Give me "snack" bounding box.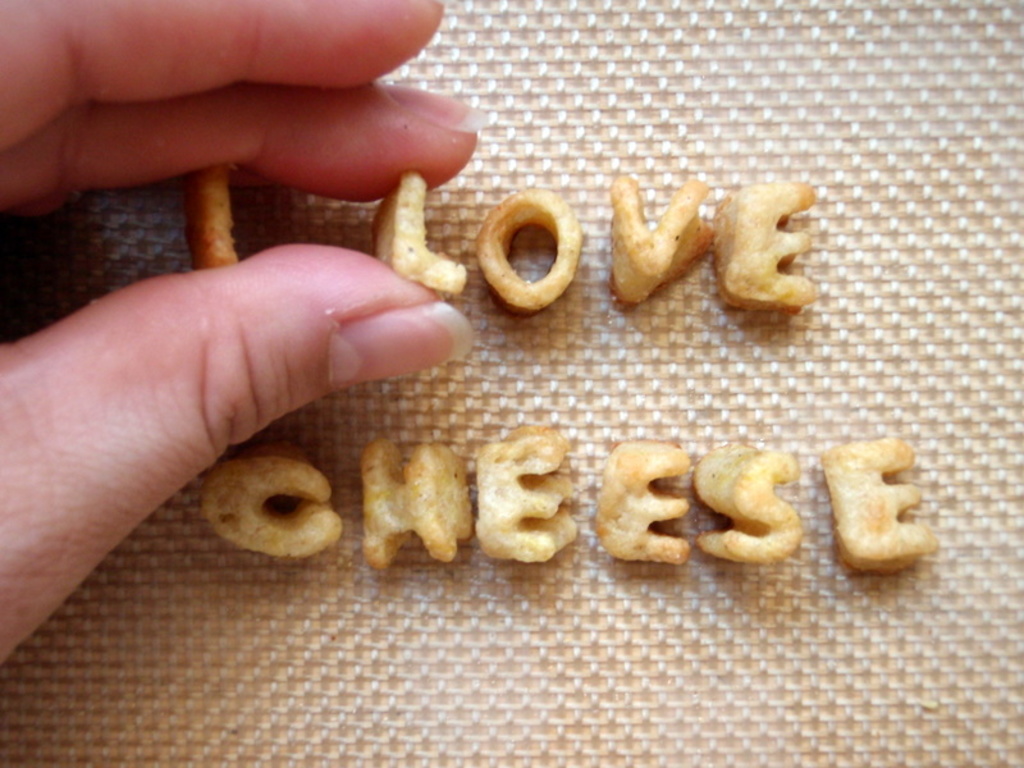
<region>198, 467, 340, 562</region>.
